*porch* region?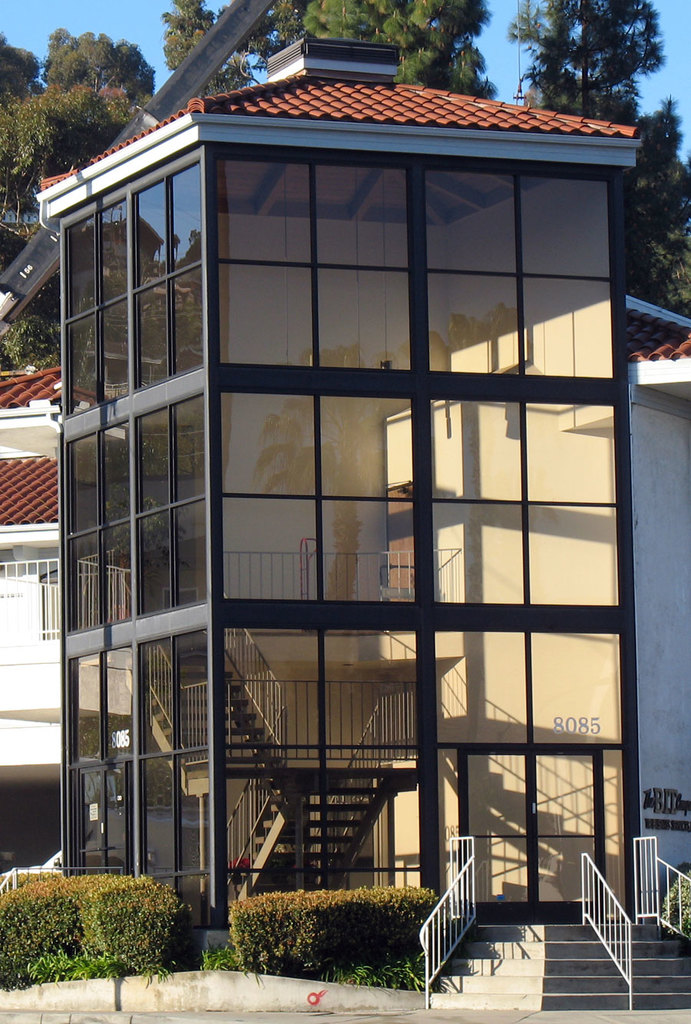
pyautogui.locateOnScreen(10, 72, 690, 888)
